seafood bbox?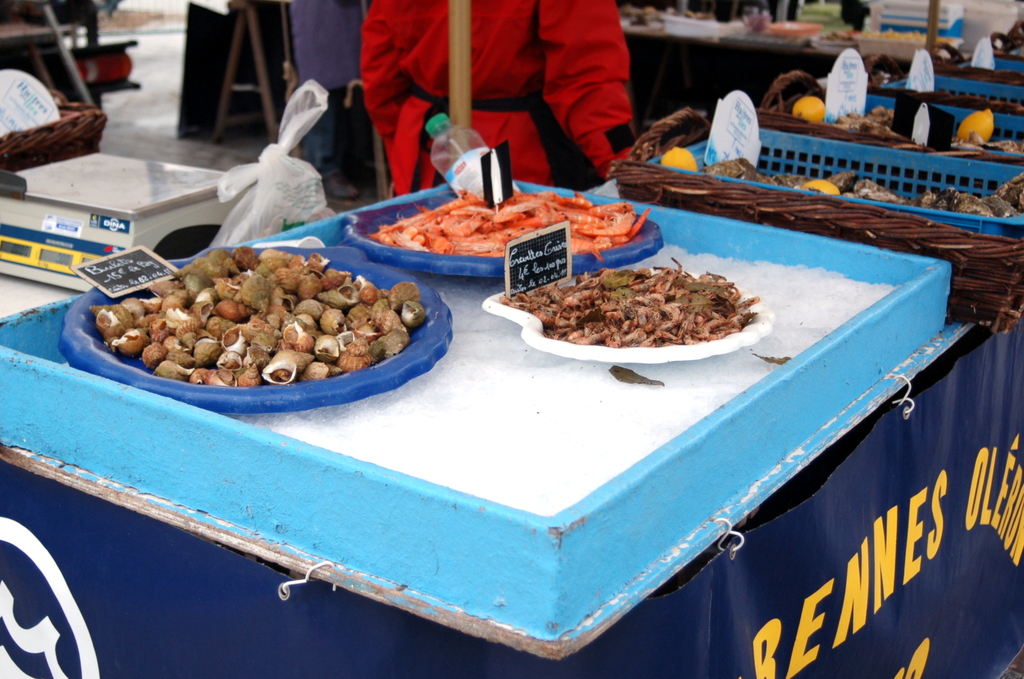
{"left": 94, "top": 245, "right": 424, "bottom": 388}
